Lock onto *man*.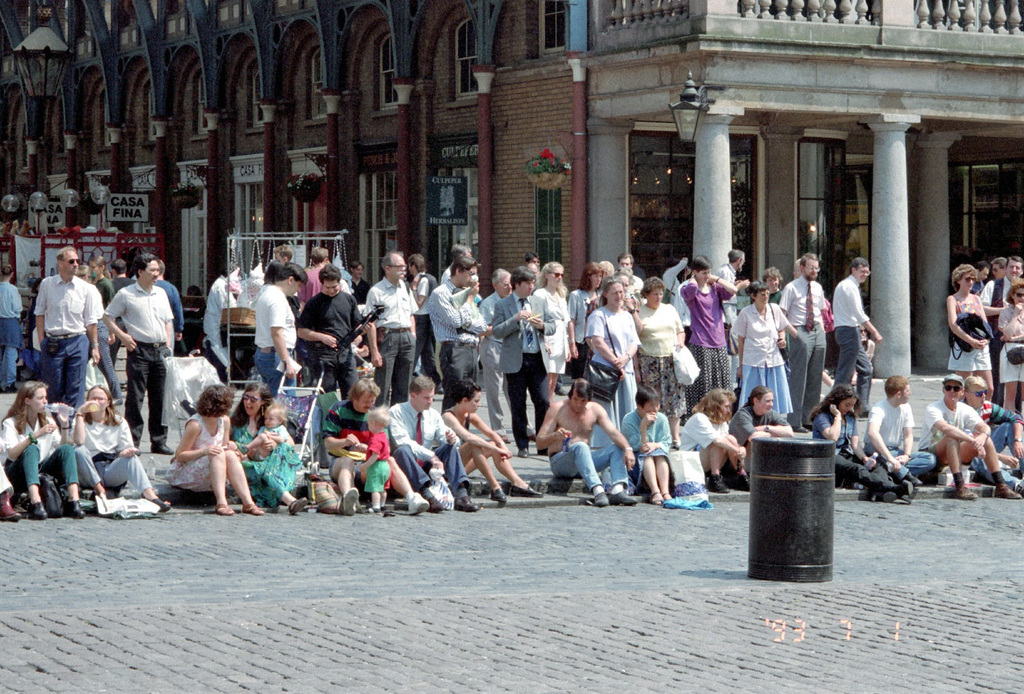
Locked: bbox=(387, 372, 485, 513).
